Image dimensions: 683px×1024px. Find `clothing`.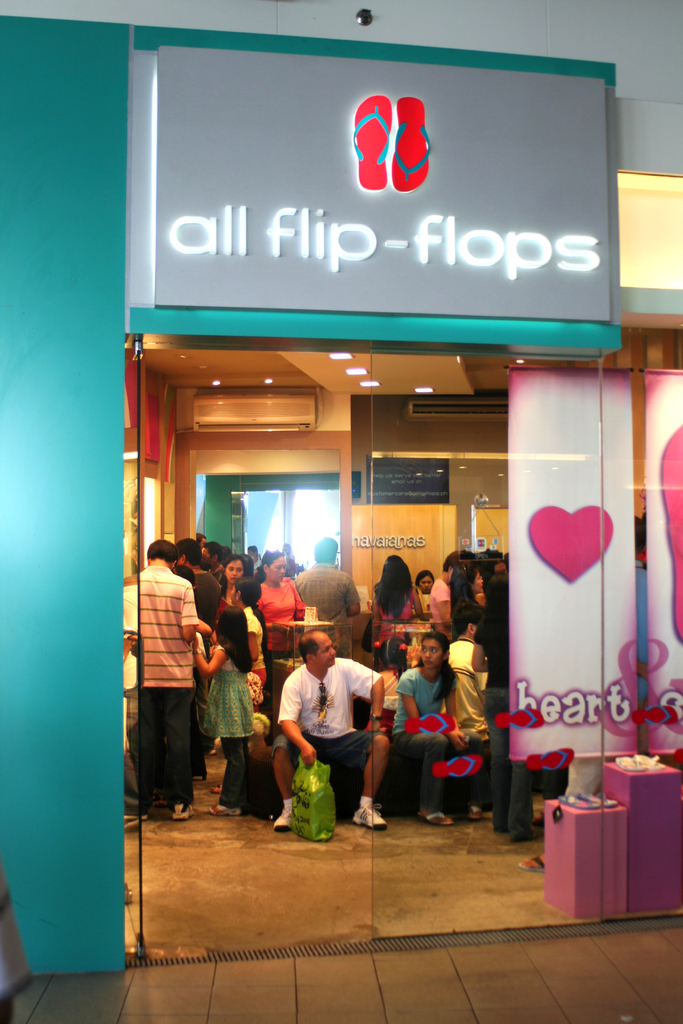
bbox=[477, 589, 547, 833].
